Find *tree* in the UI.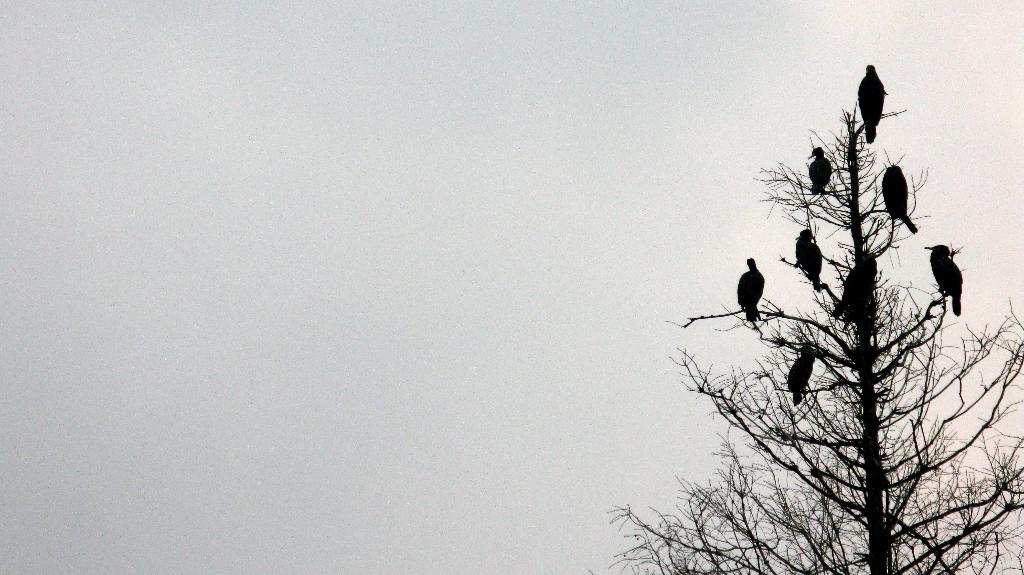
UI element at [590,101,1023,574].
